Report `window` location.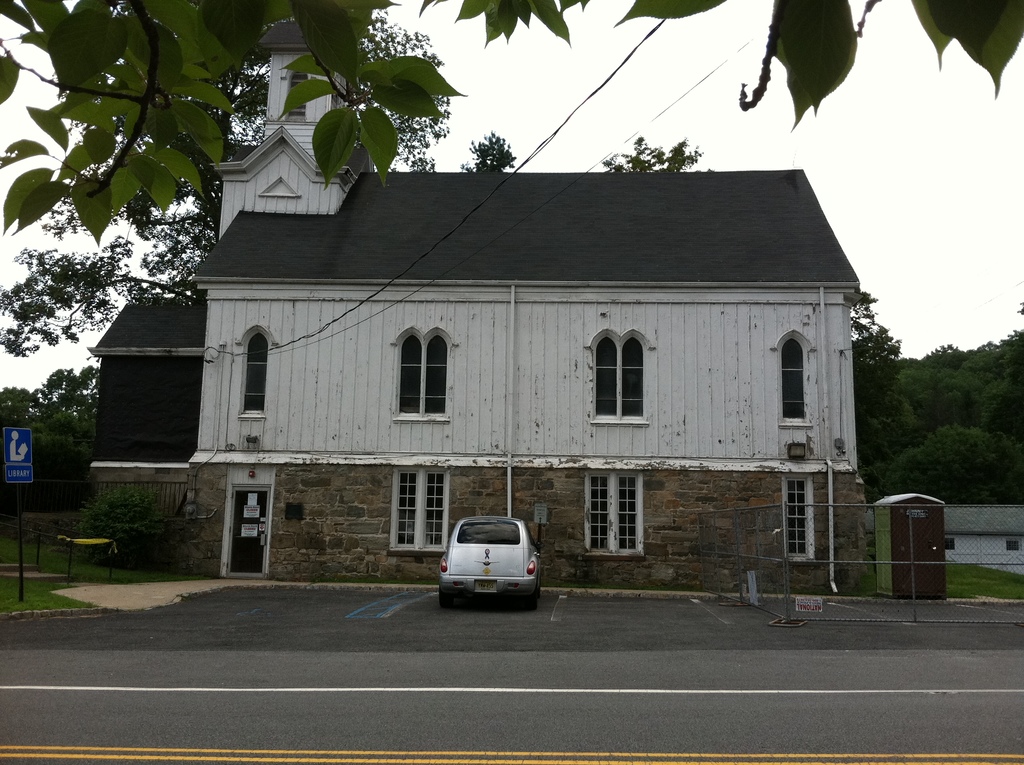
Report: 392,465,447,553.
